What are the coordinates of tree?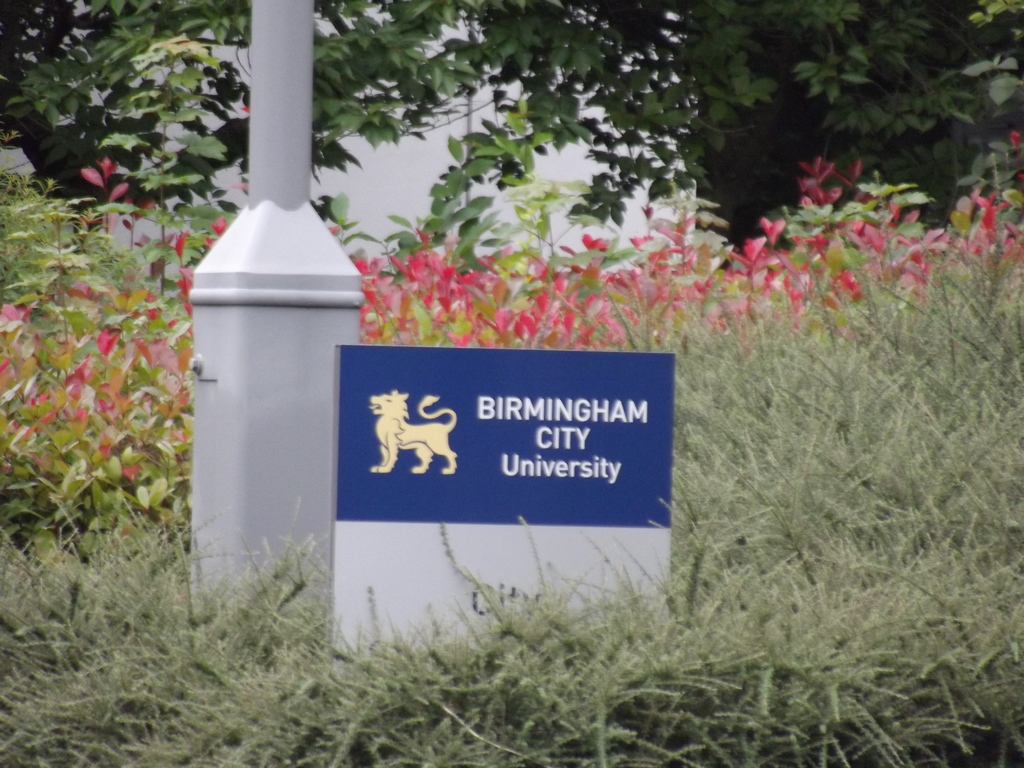
x1=0 y1=0 x2=1023 y2=257.
